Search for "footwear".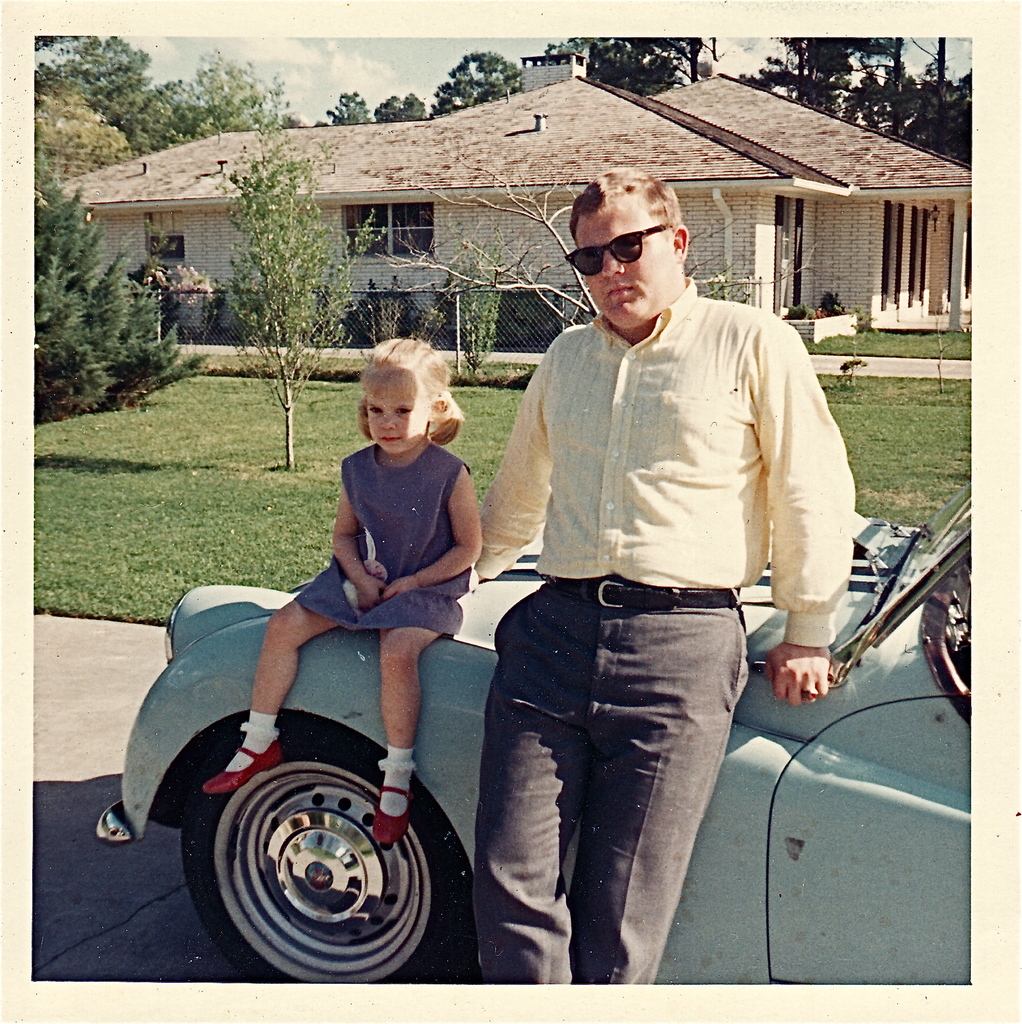
Found at bbox(371, 788, 416, 842).
